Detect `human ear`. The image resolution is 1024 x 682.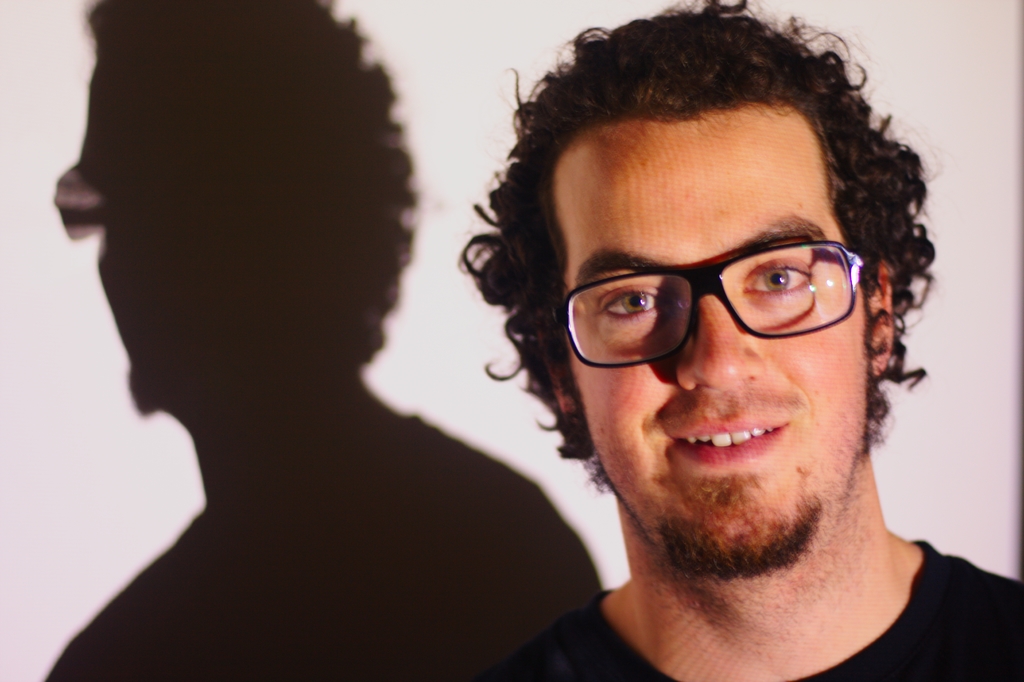
<region>870, 259, 892, 377</region>.
